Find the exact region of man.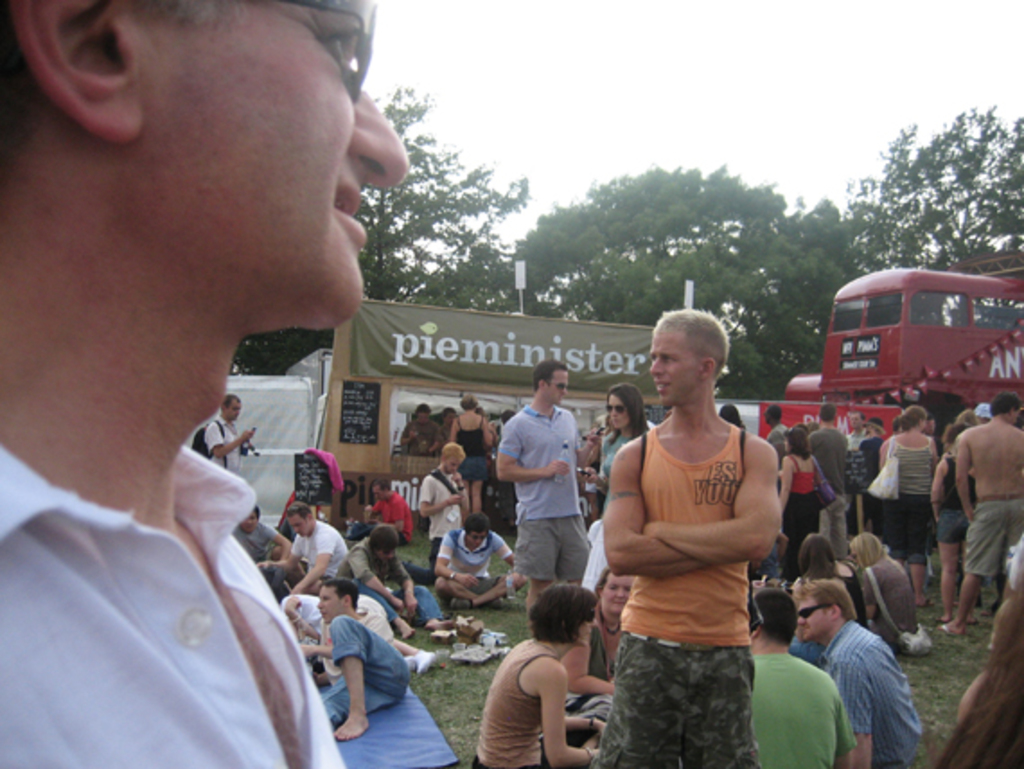
Exact region: (291, 577, 404, 746).
